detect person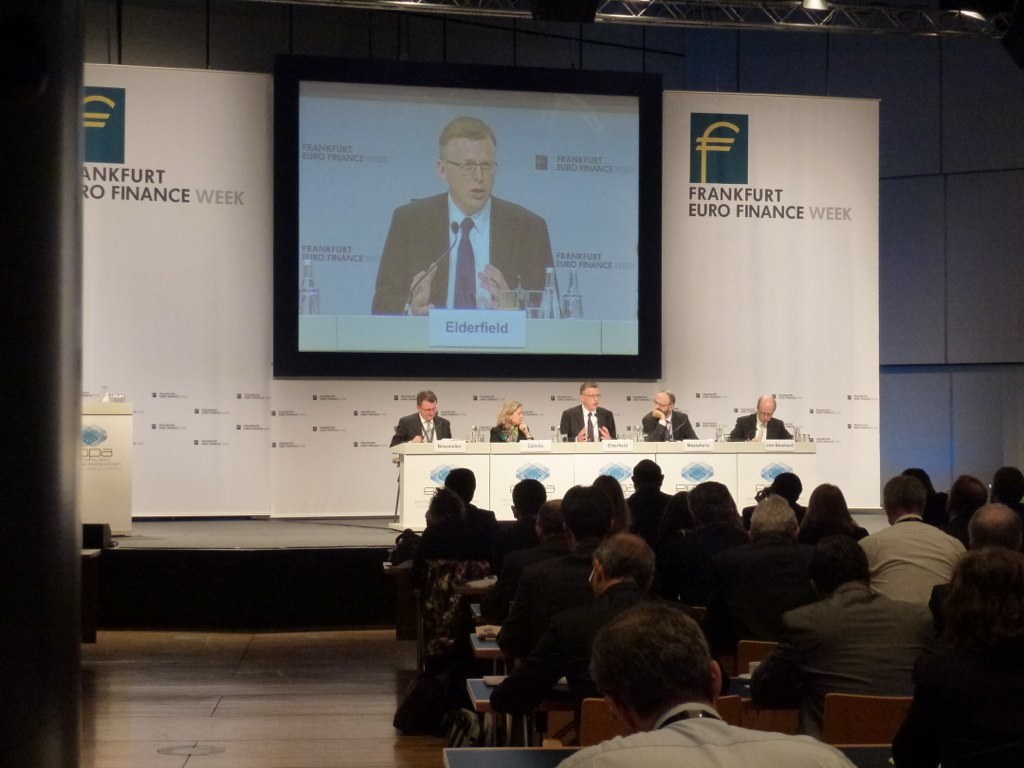
[left=561, top=605, right=843, bottom=767]
